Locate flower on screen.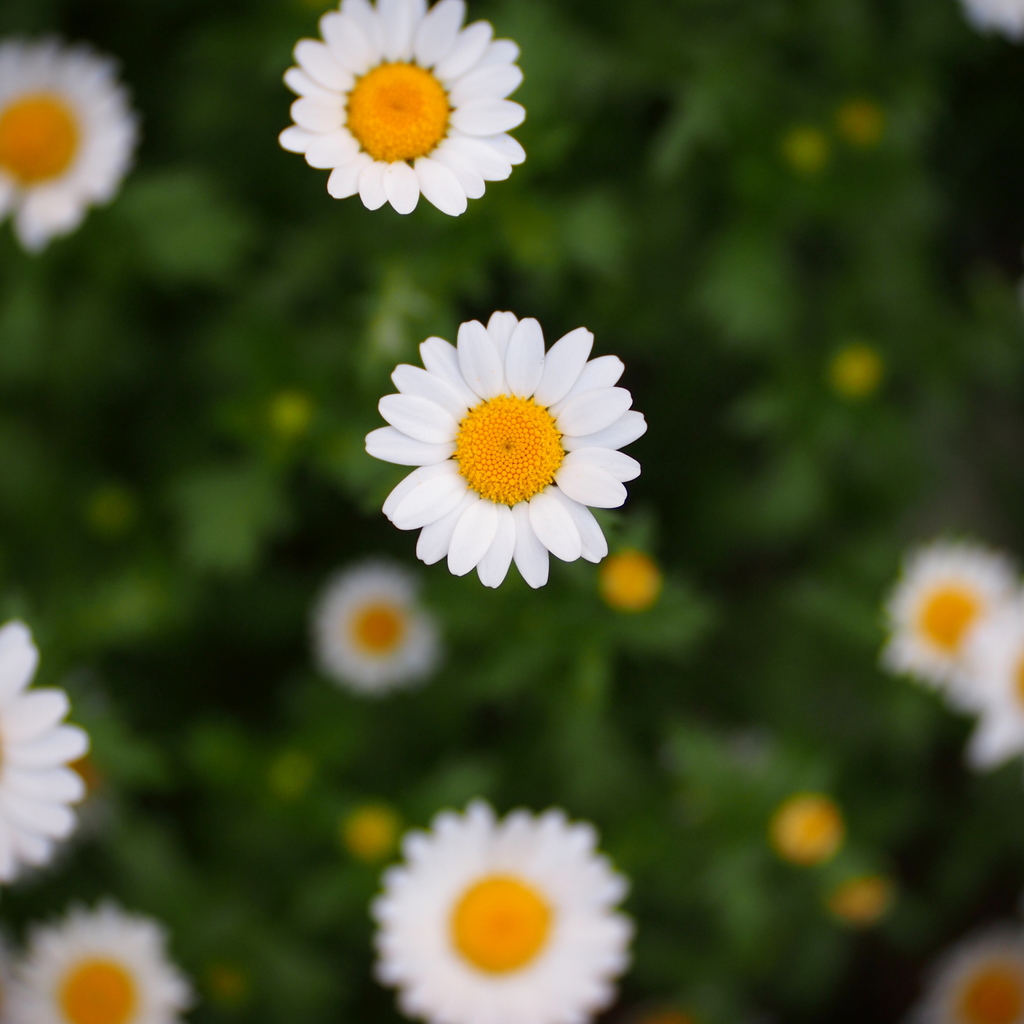
On screen at left=829, top=872, right=891, bottom=923.
